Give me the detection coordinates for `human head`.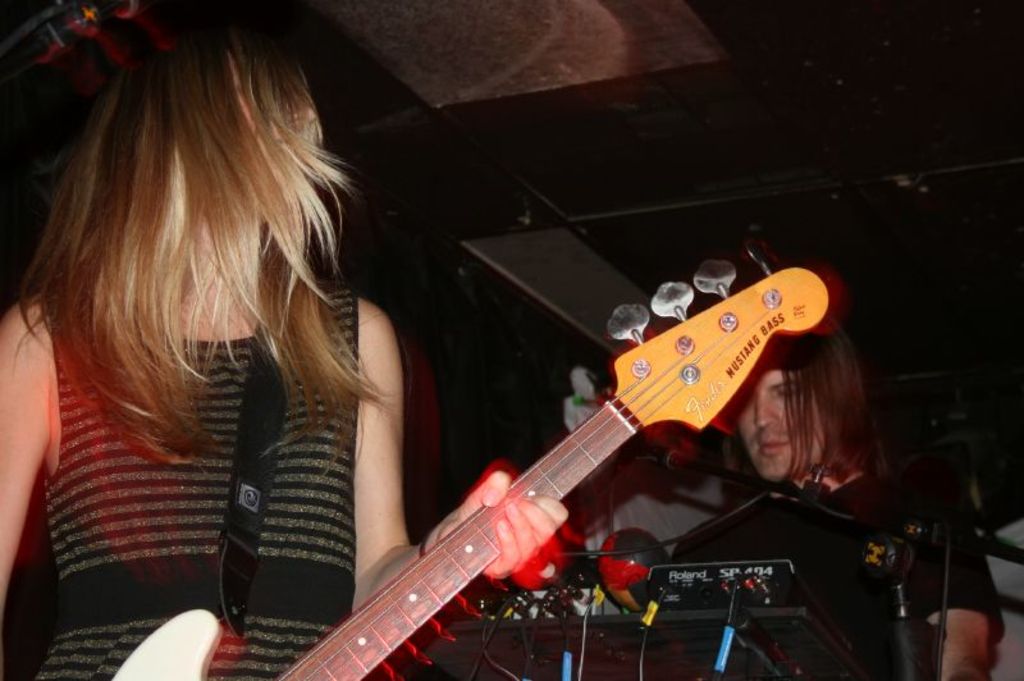
locate(86, 29, 320, 237).
